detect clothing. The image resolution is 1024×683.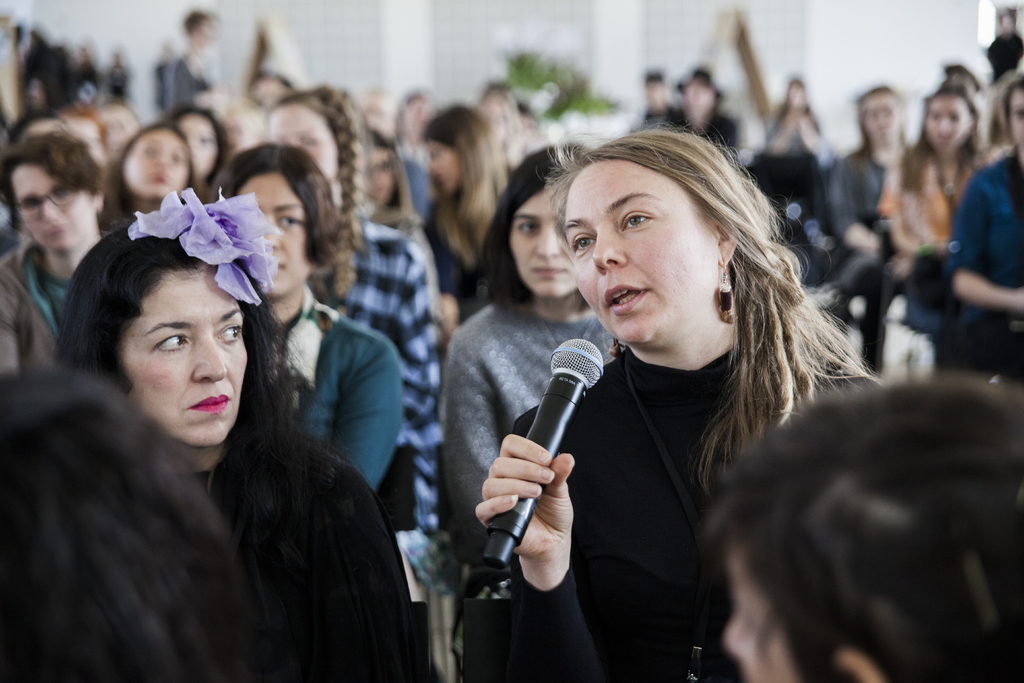
region(170, 70, 203, 113).
